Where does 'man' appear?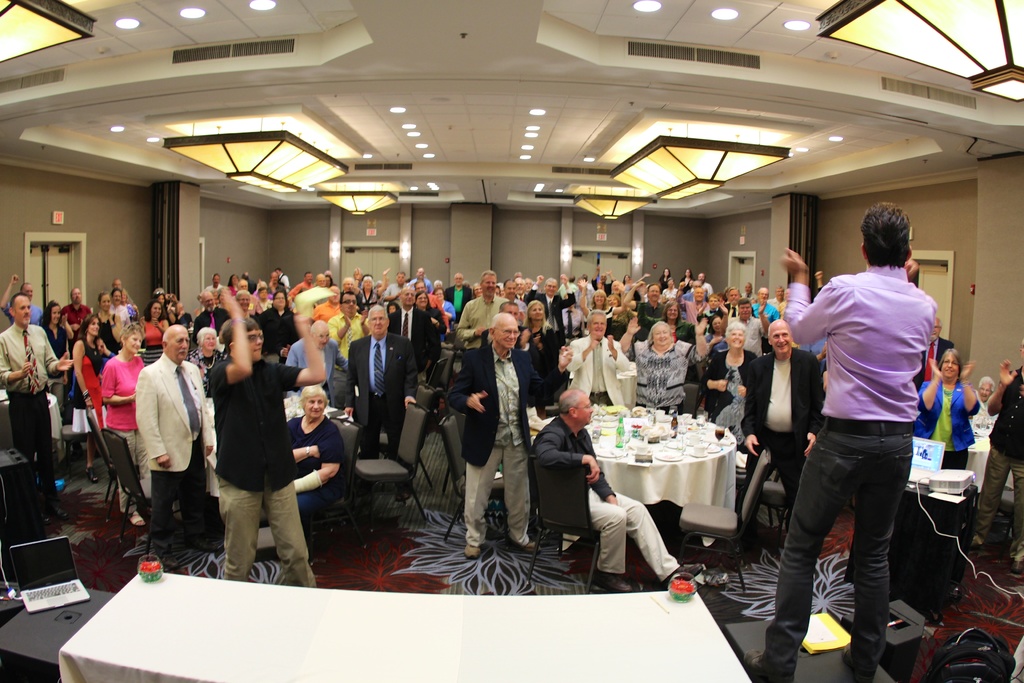
Appears at 717:298:770:357.
